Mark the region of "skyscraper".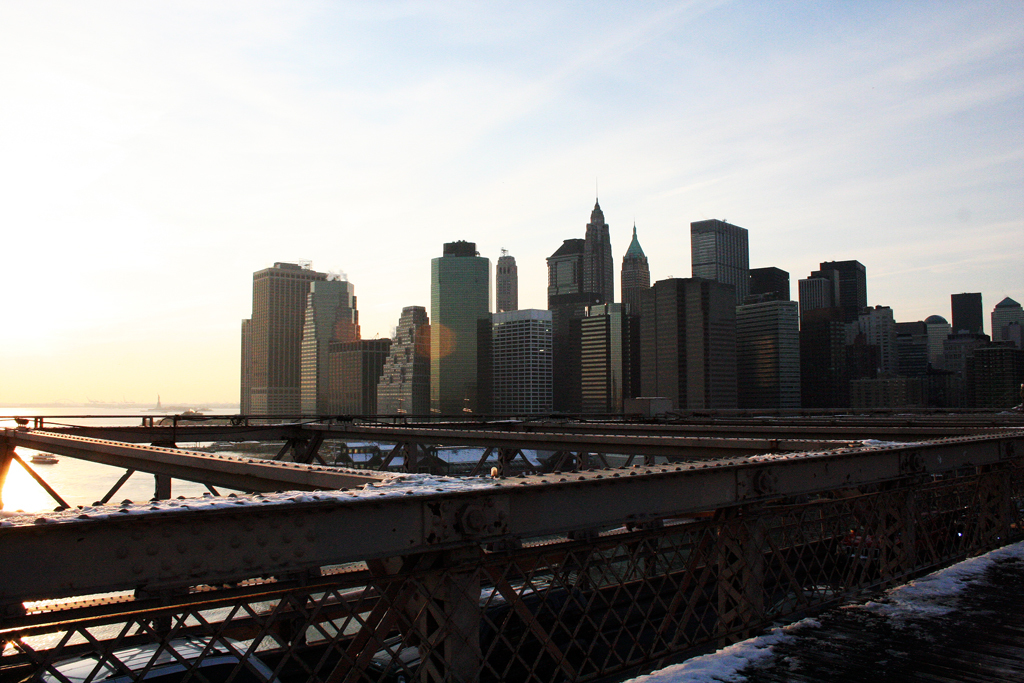
Region: 617/229/649/303.
